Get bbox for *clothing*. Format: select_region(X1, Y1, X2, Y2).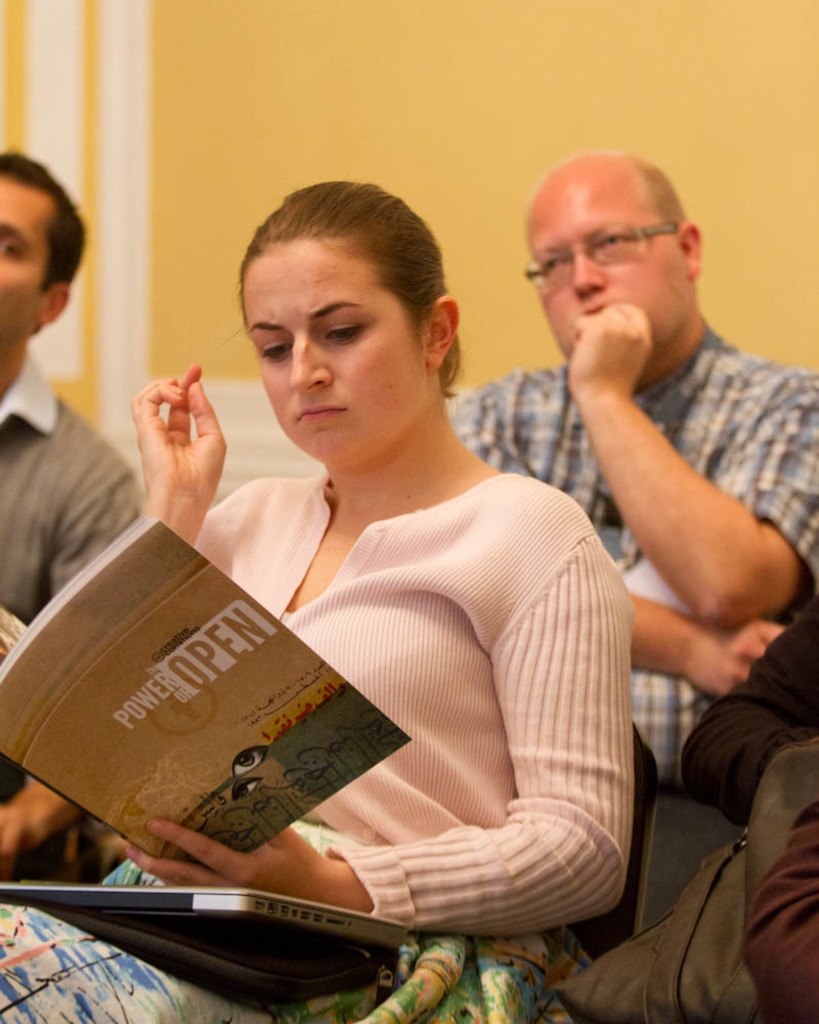
select_region(664, 610, 818, 816).
